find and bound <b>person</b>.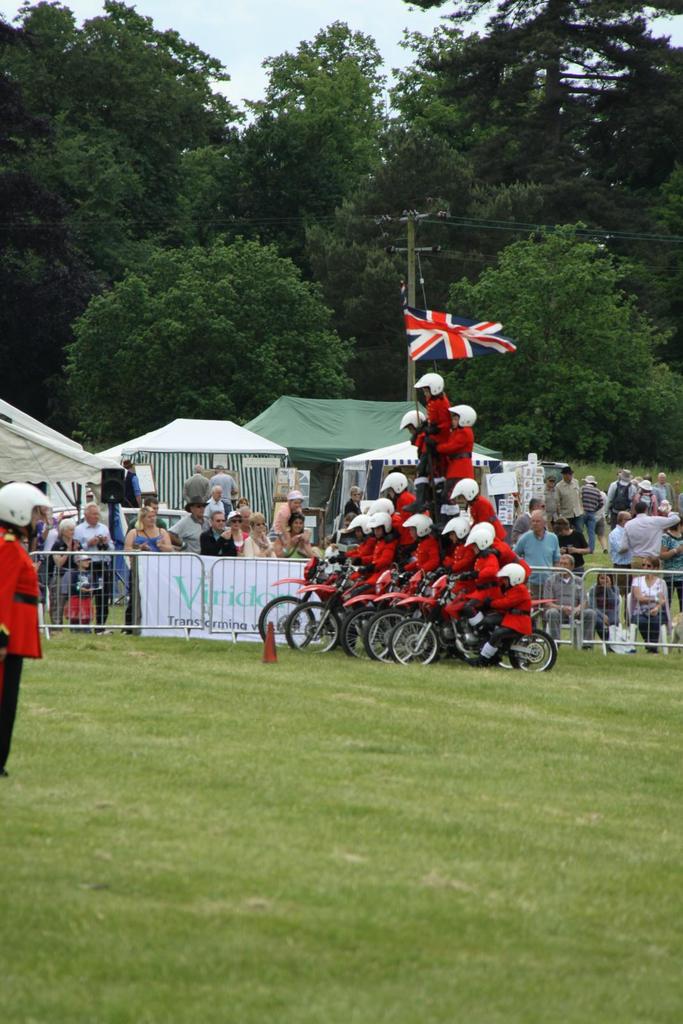
Bound: BBox(506, 508, 568, 643).
